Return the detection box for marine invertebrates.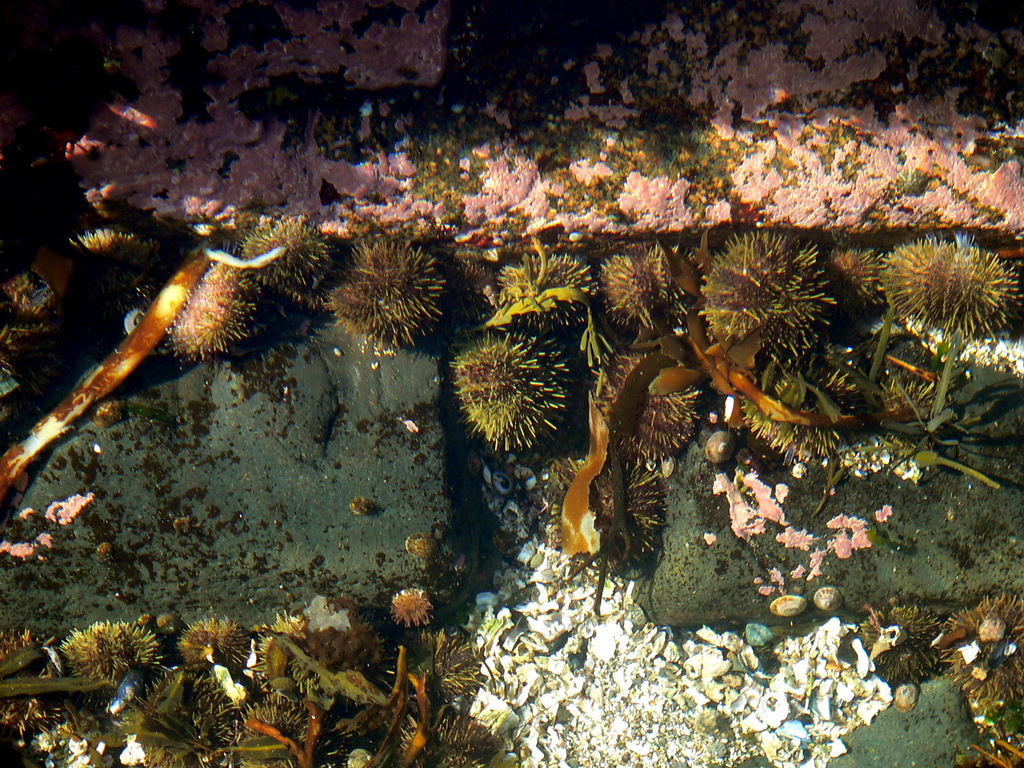
Rect(176, 676, 222, 767).
